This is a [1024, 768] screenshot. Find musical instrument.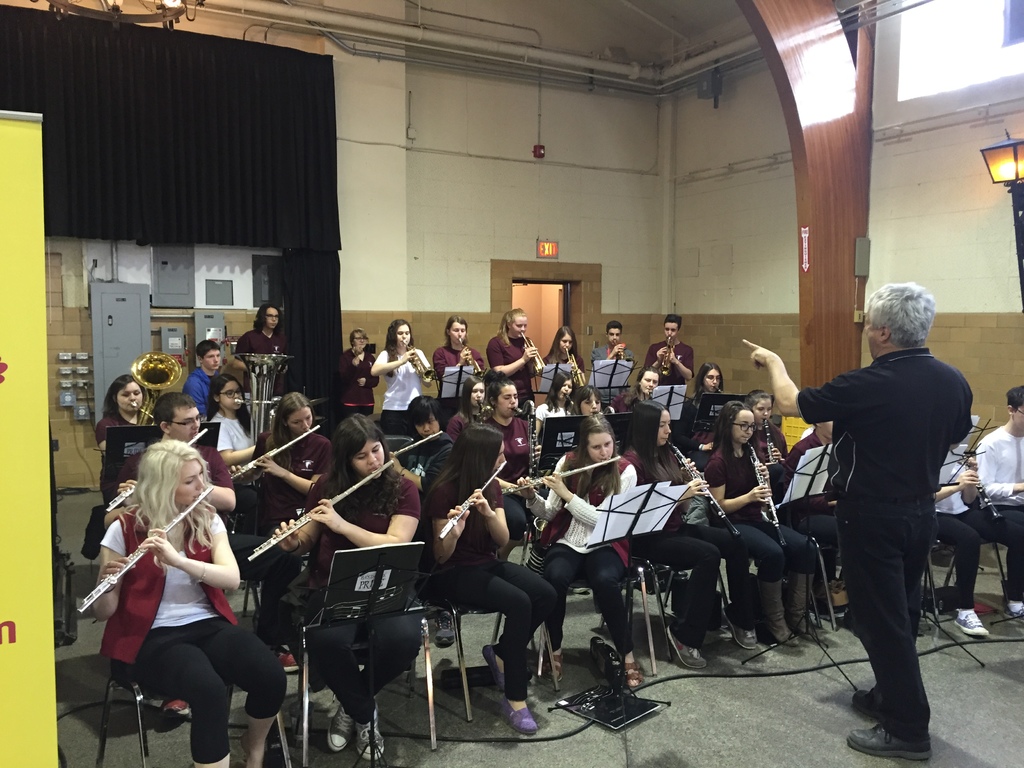
Bounding box: 658 333 680 378.
